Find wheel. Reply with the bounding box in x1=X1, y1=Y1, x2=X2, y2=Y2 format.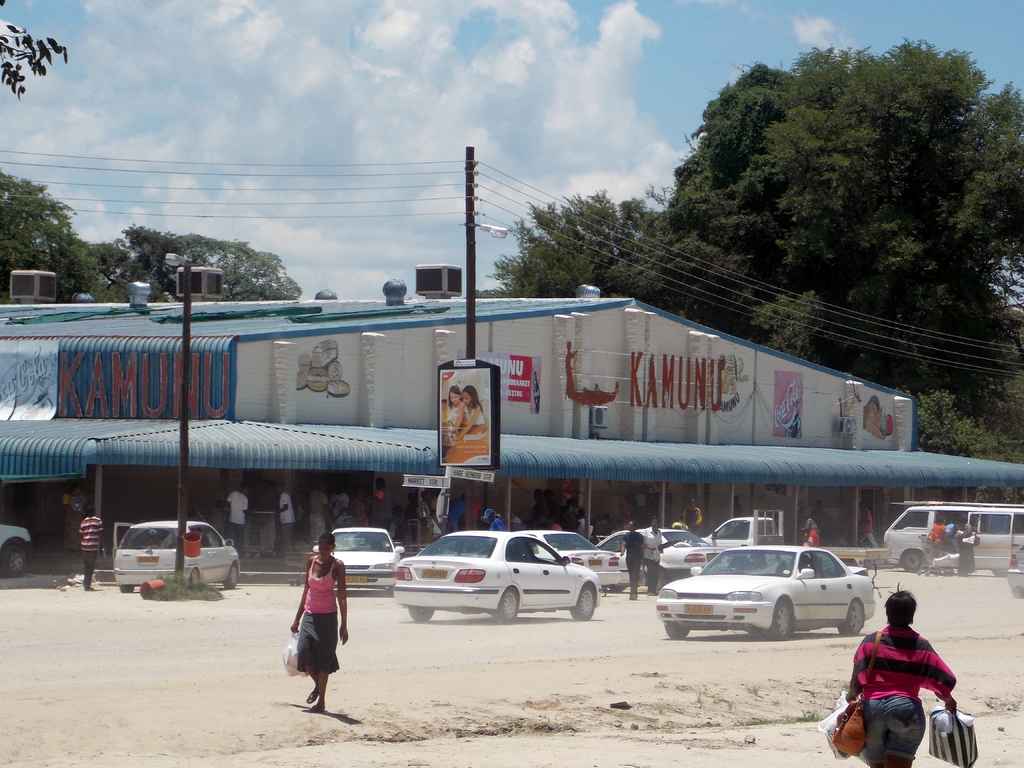
x1=614, y1=585, x2=626, y2=590.
